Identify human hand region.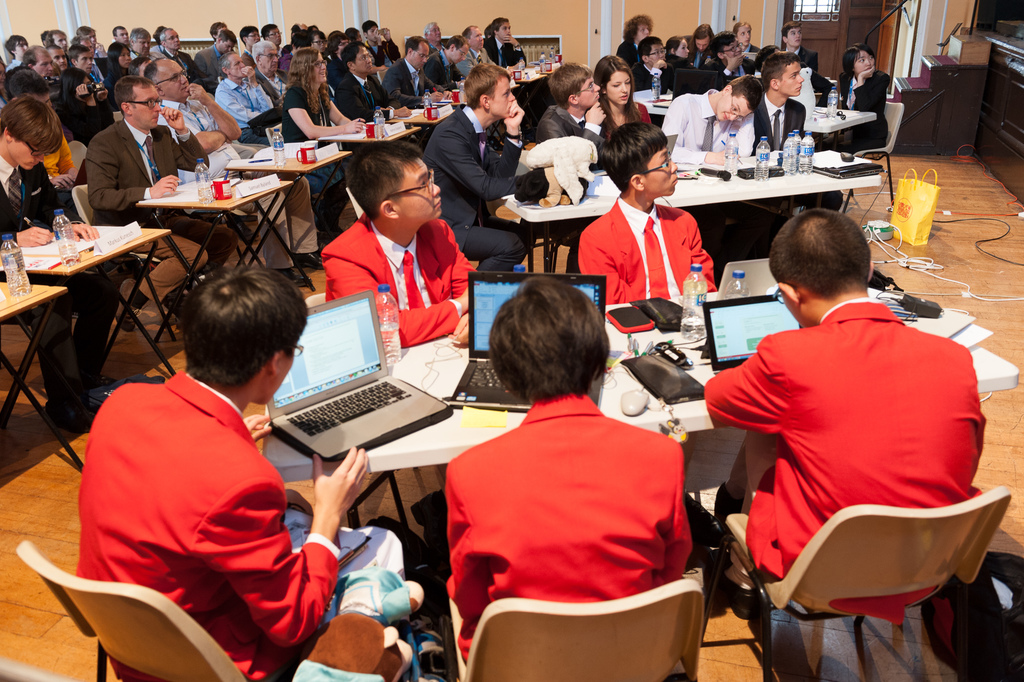
Region: 655:60:667:69.
